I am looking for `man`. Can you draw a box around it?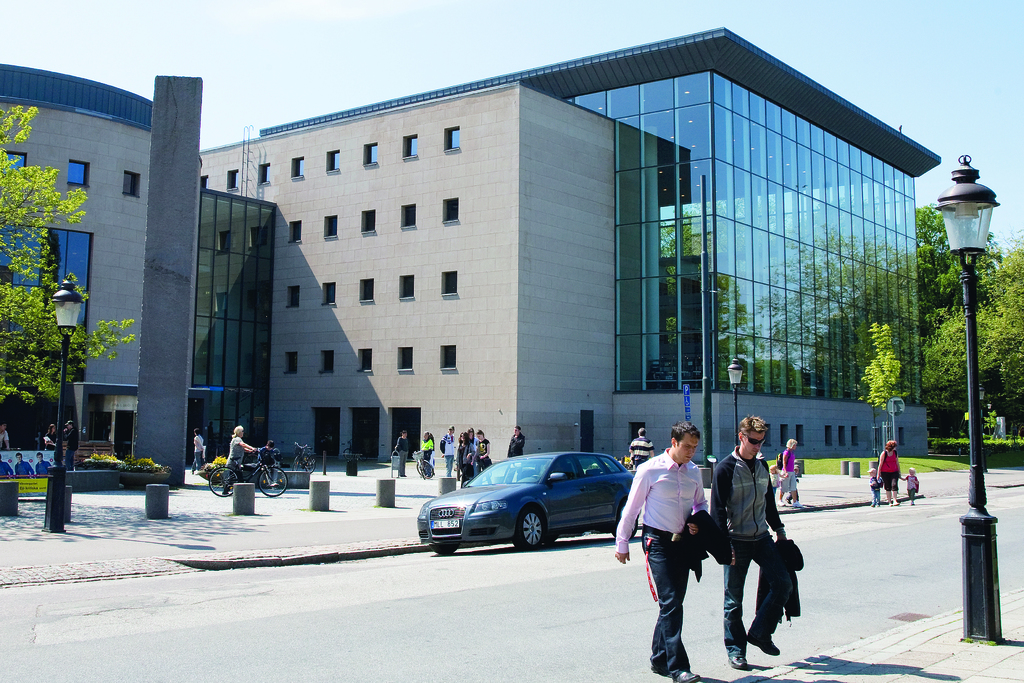
Sure, the bounding box is crop(711, 414, 806, 668).
